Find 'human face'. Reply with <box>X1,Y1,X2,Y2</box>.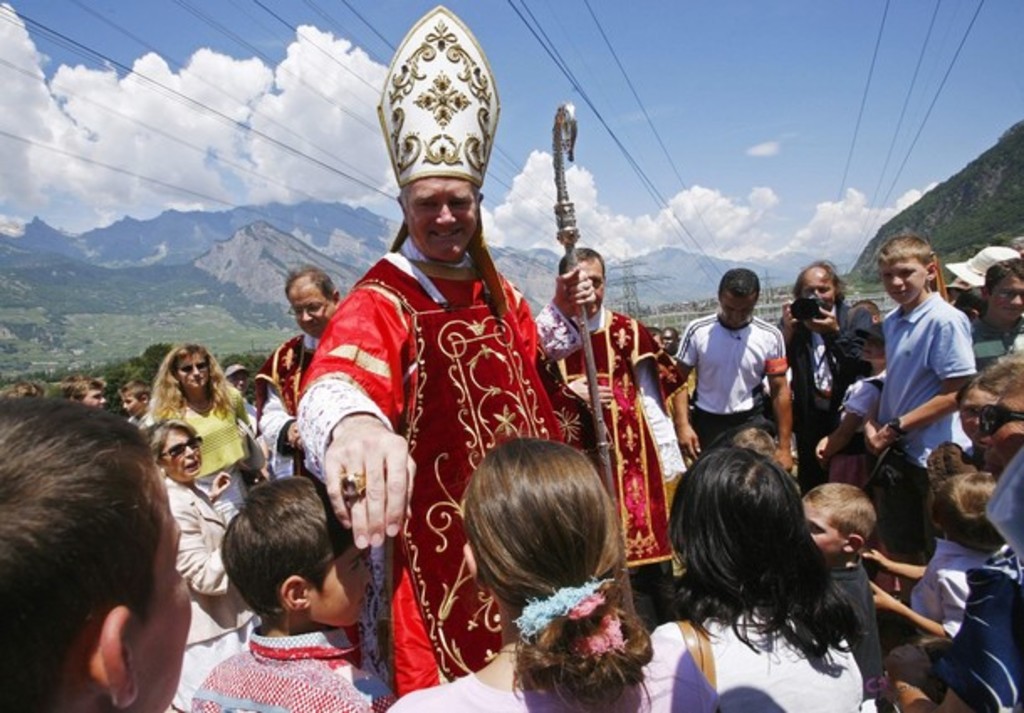
<box>309,544,371,631</box>.
